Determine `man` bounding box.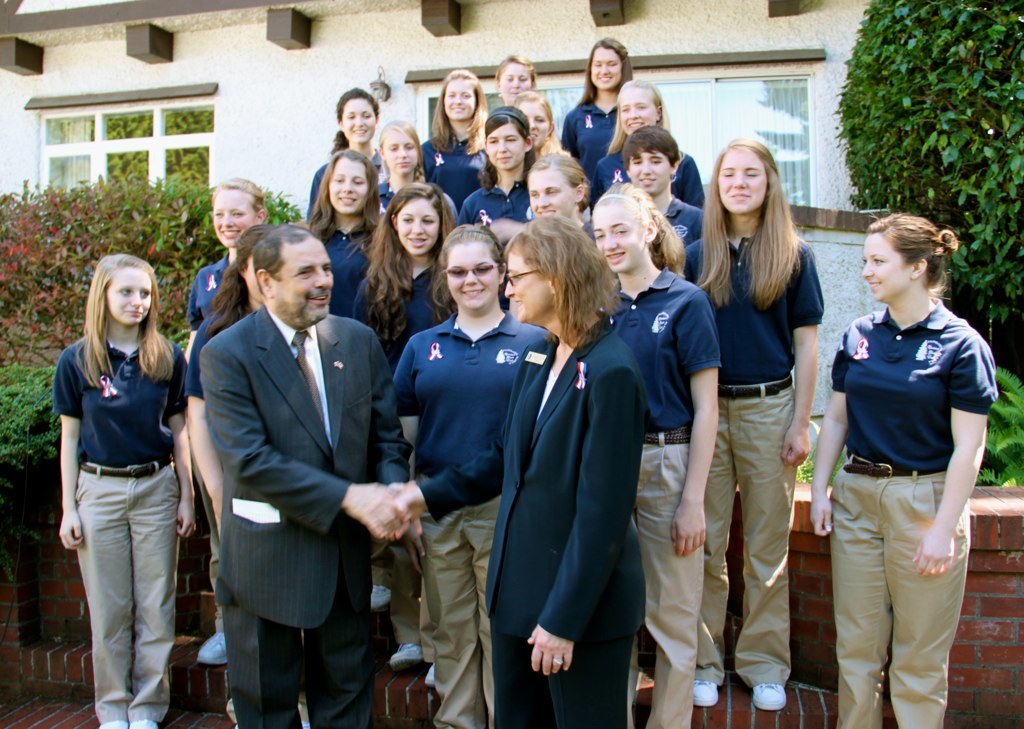
Determined: [171, 189, 408, 719].
